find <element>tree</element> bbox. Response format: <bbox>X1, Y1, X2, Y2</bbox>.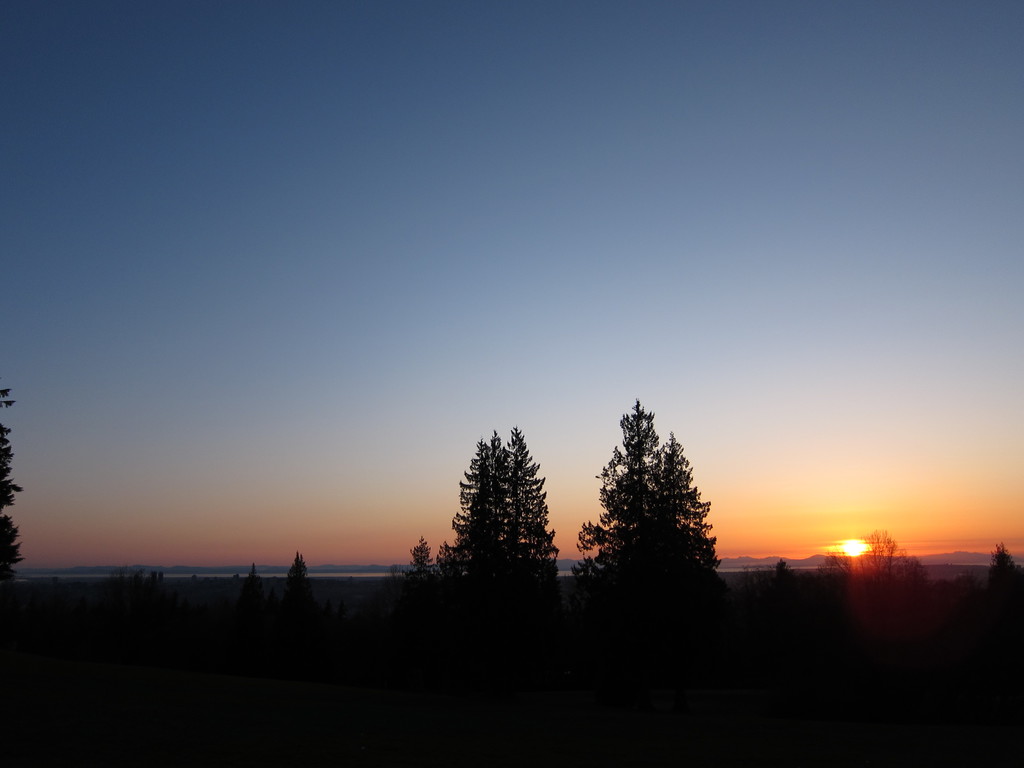
<bbox>579, 396, 736, 672</bbox>.
